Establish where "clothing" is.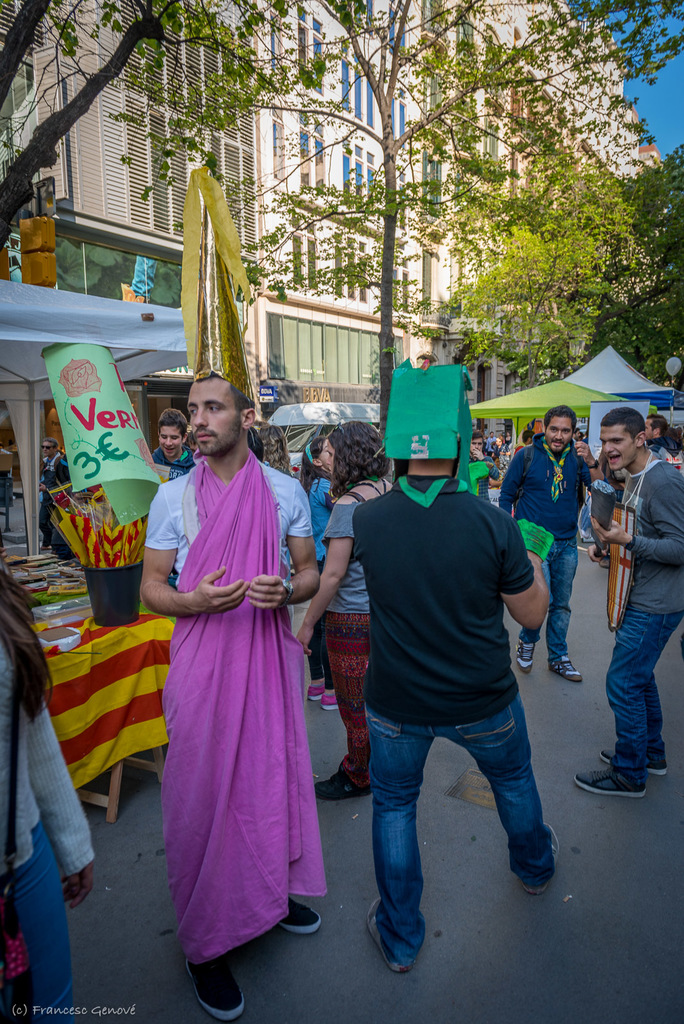
Established at [37, 451, 69, 552].
